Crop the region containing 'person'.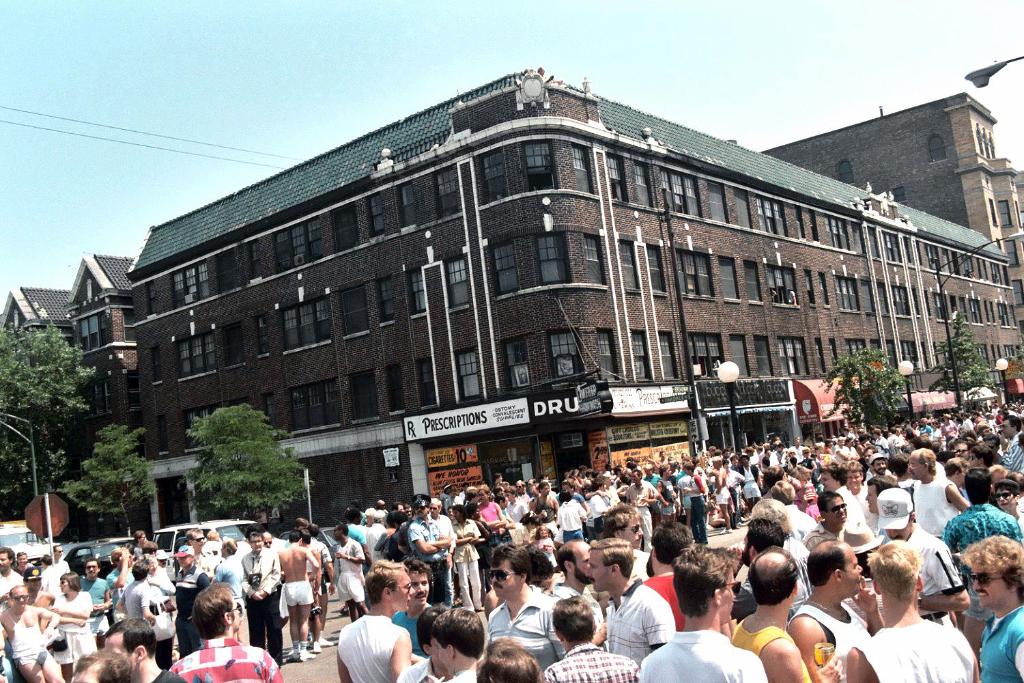
Crop region: (13,550,33,571).
